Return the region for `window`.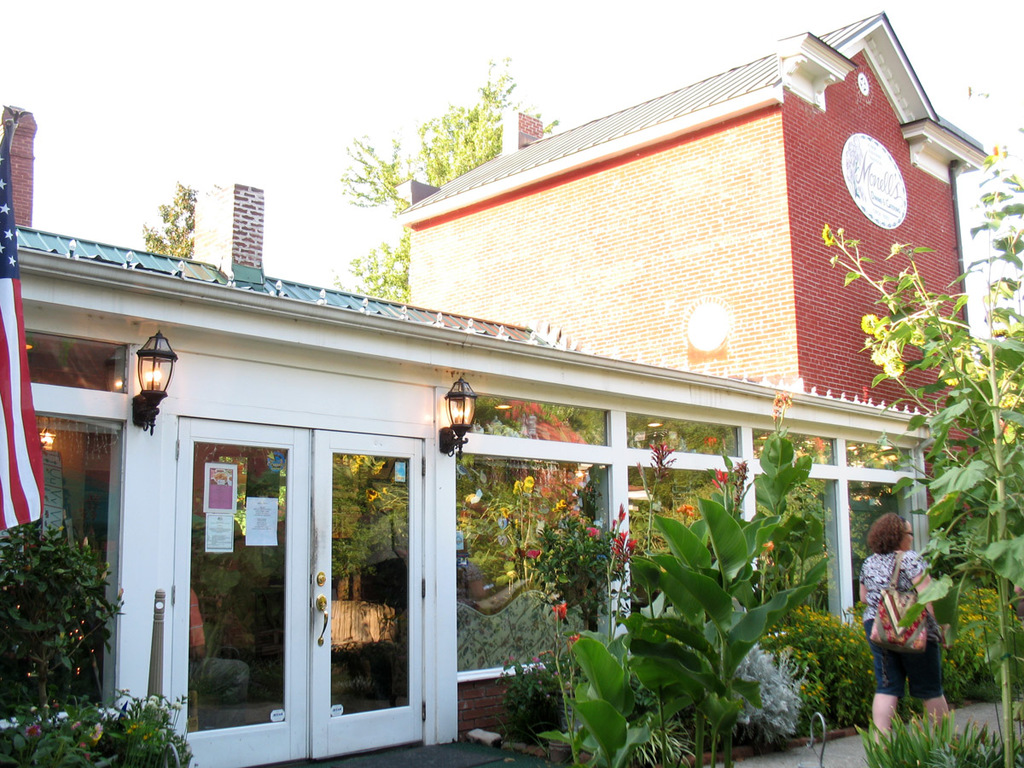
BBox(610, 409, 846, 670).
